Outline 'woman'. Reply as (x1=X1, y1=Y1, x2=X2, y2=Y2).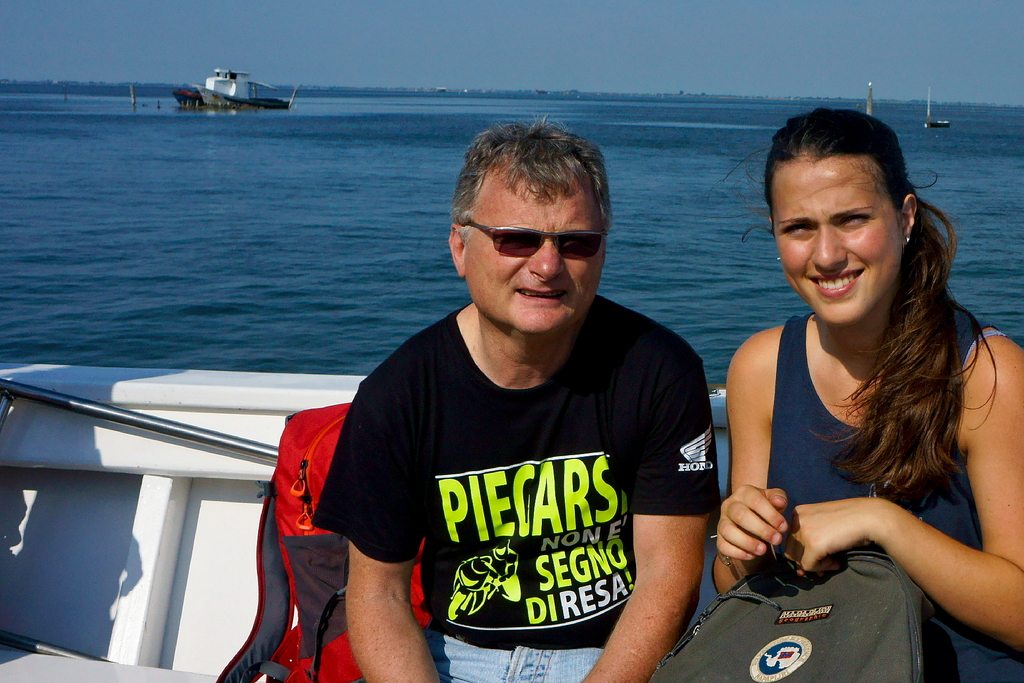
(x1=714, y1=110, x2=1023, y2=682).
